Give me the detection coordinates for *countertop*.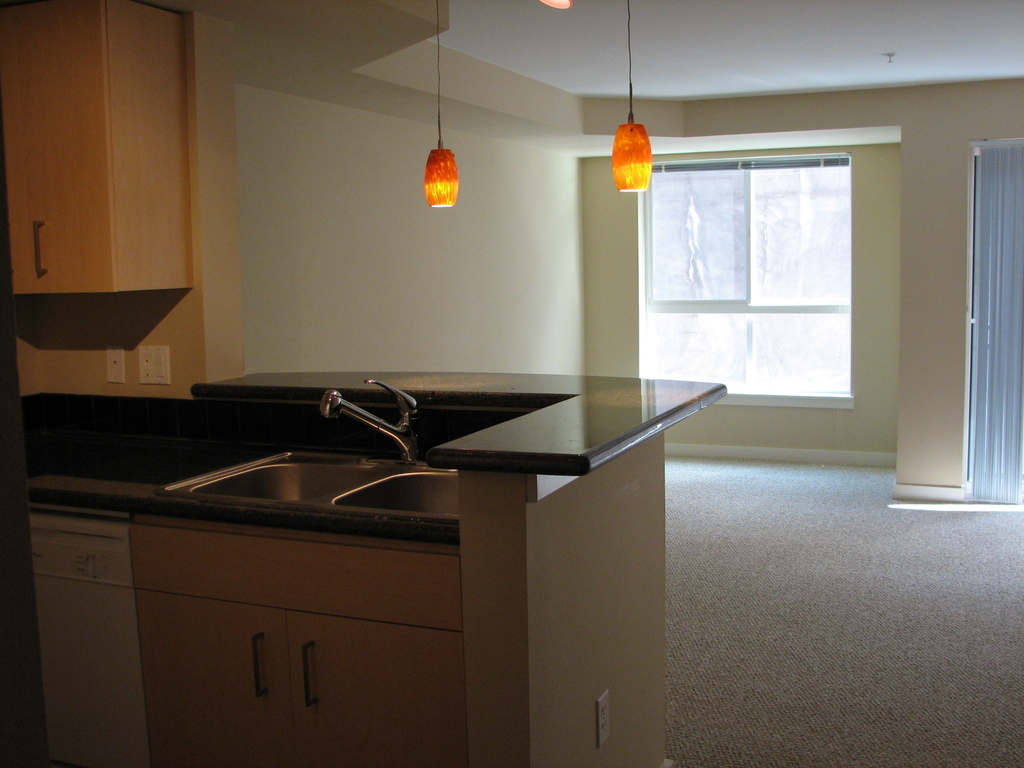
locate(26, 367, 729, 767).
